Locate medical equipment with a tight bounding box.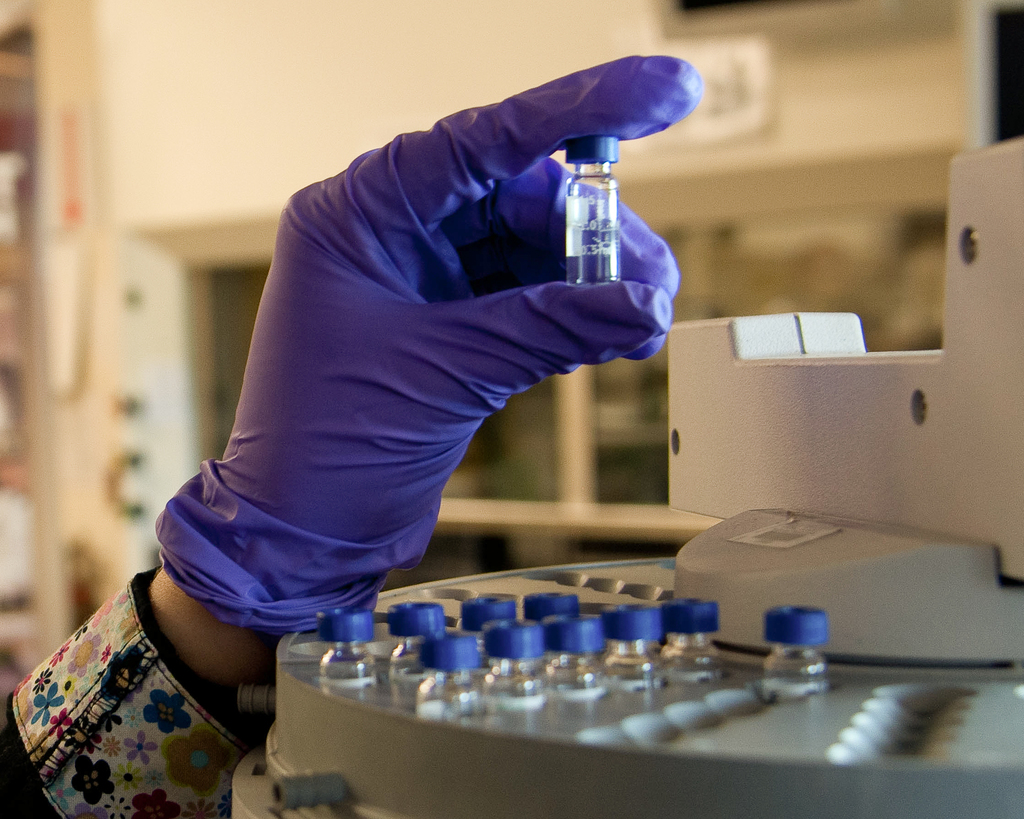
{"x1": 548, "y1": 617, "x2": 607, "y2": 697}.
